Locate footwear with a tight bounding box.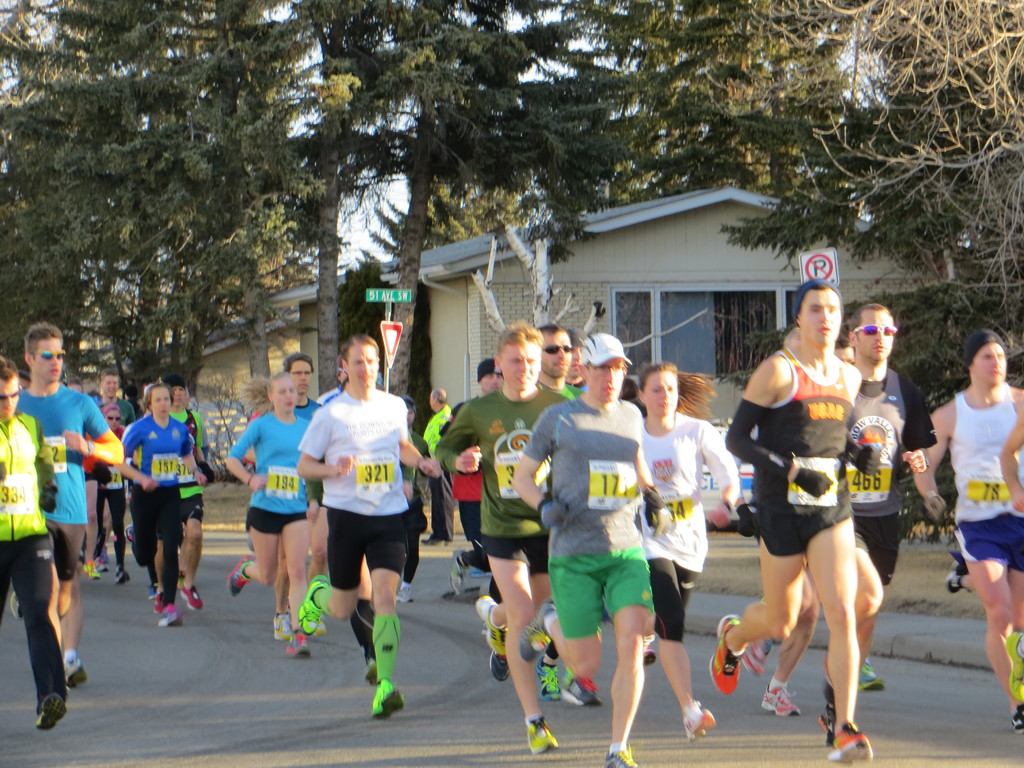
bbox=[150, 579, 160, 601].
